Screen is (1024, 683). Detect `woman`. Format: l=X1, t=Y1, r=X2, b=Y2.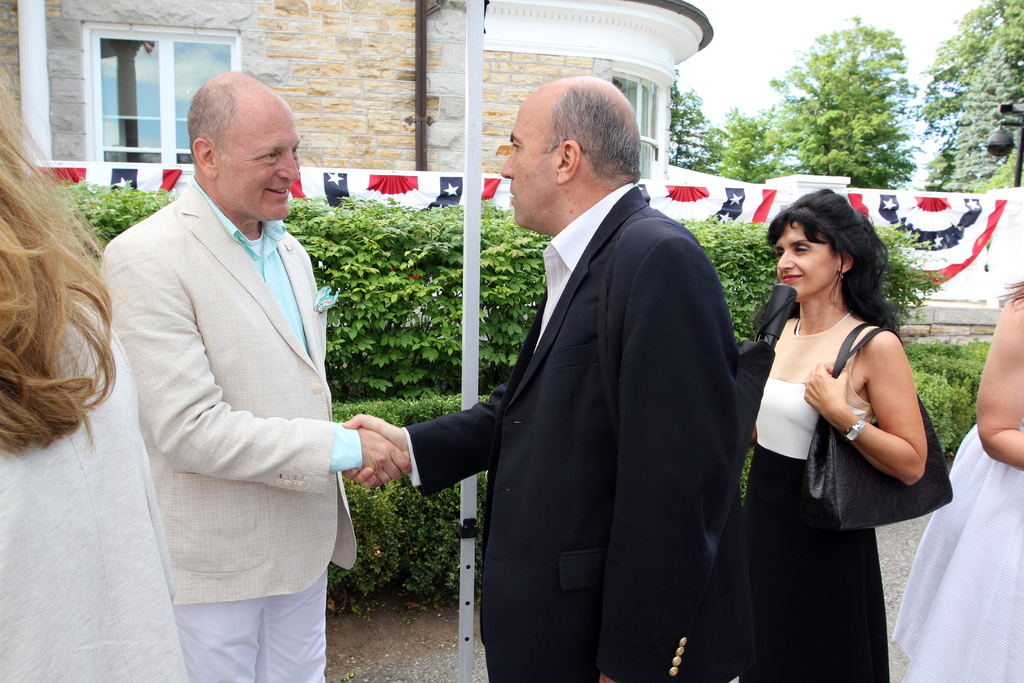
l=886, t=282, r=1023, b=682.
